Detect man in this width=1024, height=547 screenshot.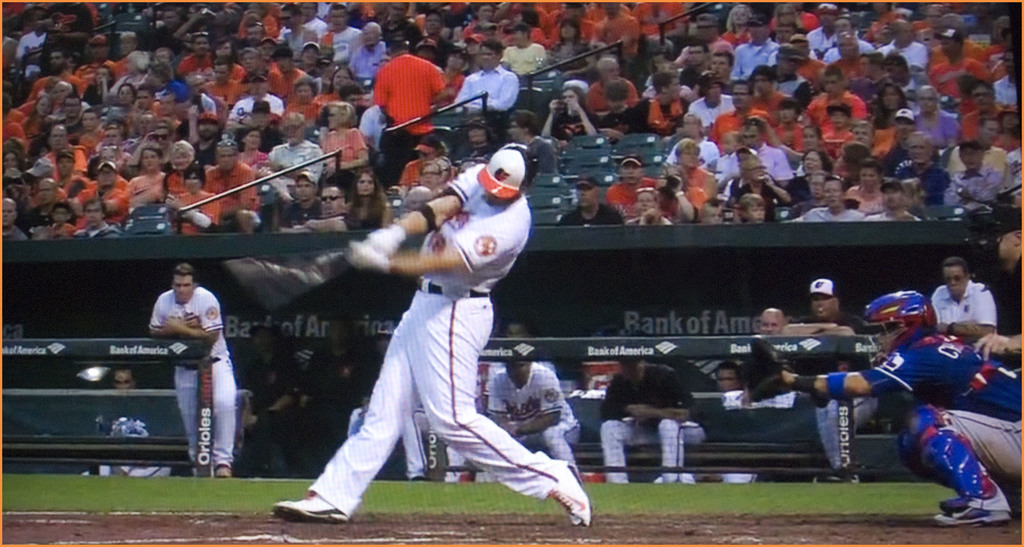
Detection: select_region(680, 8, 723, 65).
